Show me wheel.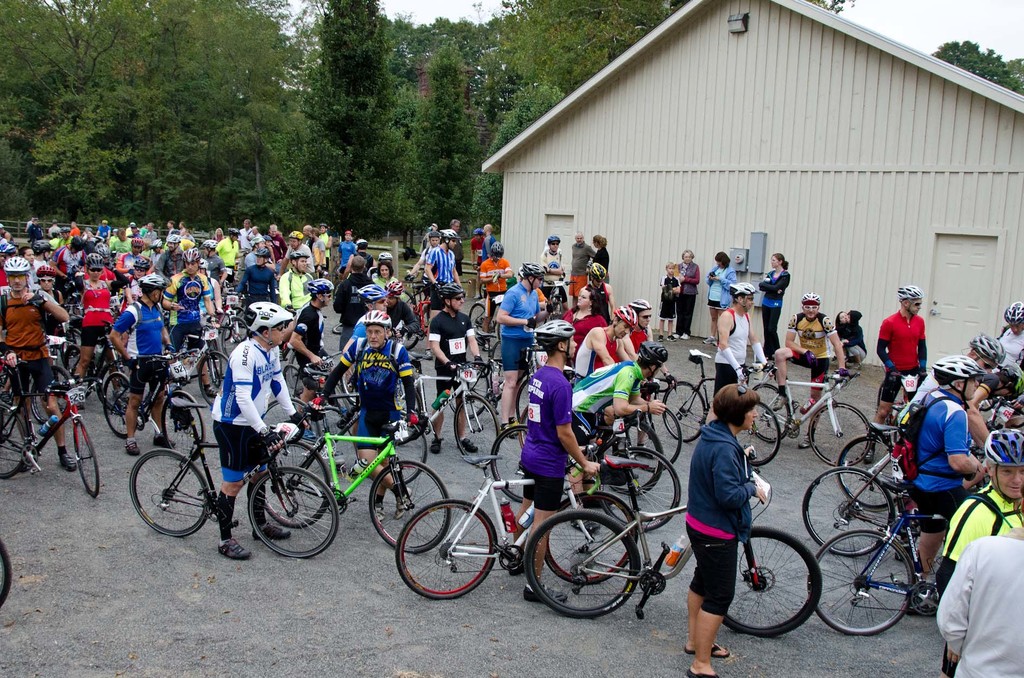
wheel is here: bbox=(748, 385, 793, 439).
